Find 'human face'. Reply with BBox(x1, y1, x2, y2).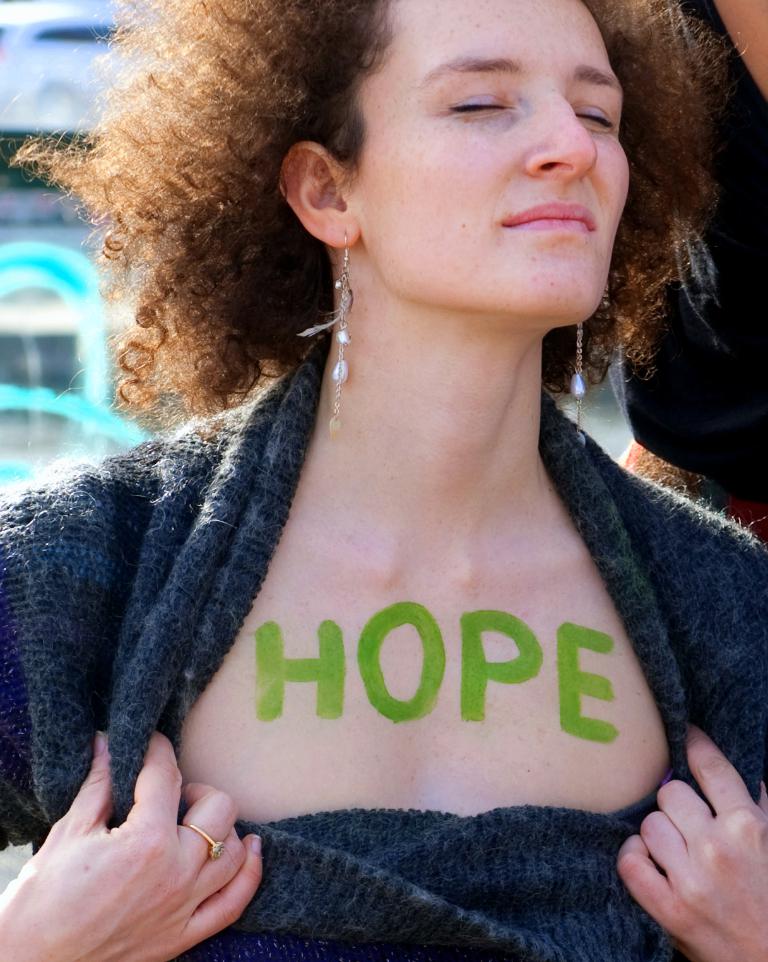
BBox(337, 2, 628, 333).
